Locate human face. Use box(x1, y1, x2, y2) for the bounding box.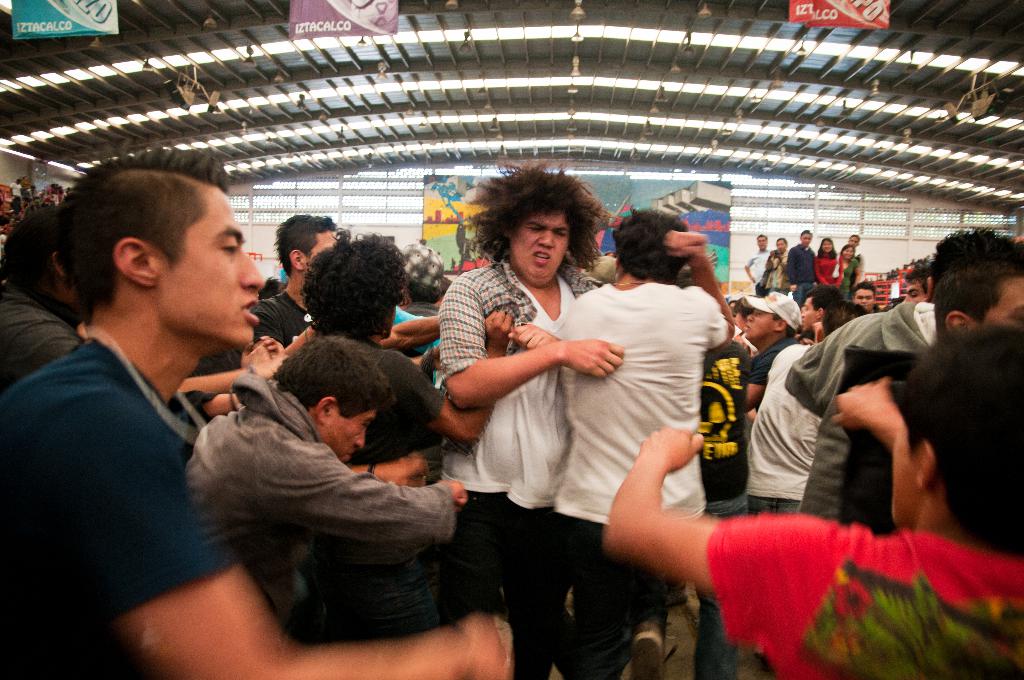
box(822, 239, 834, 252).
